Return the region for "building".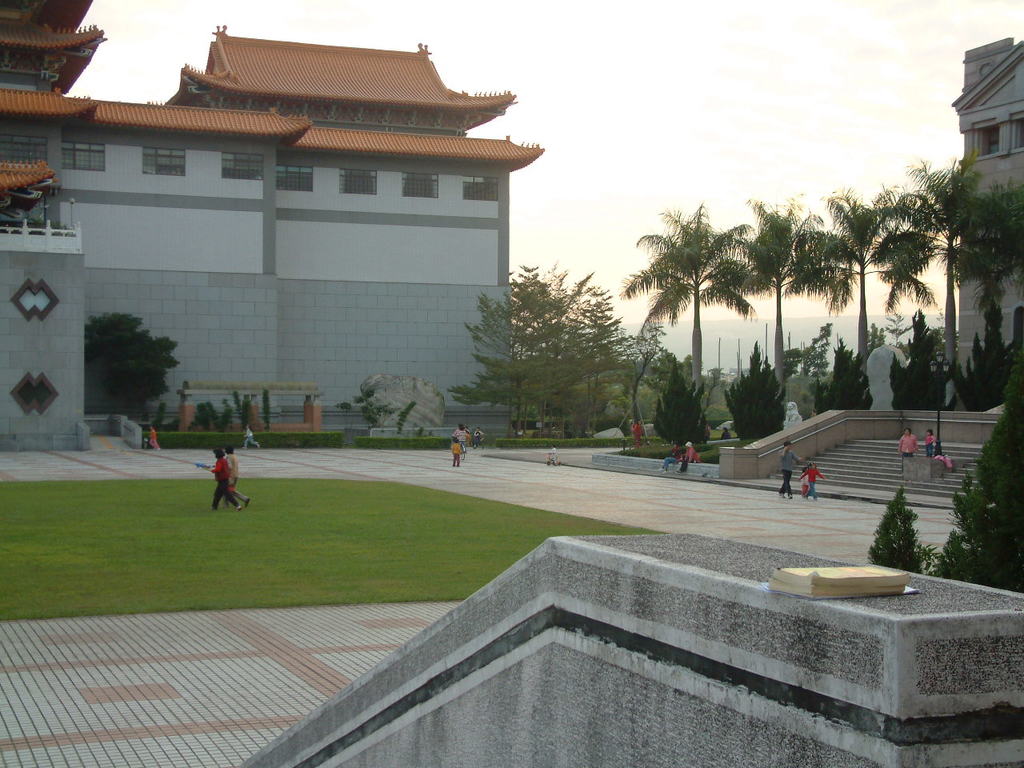
943/38/1023/398.
